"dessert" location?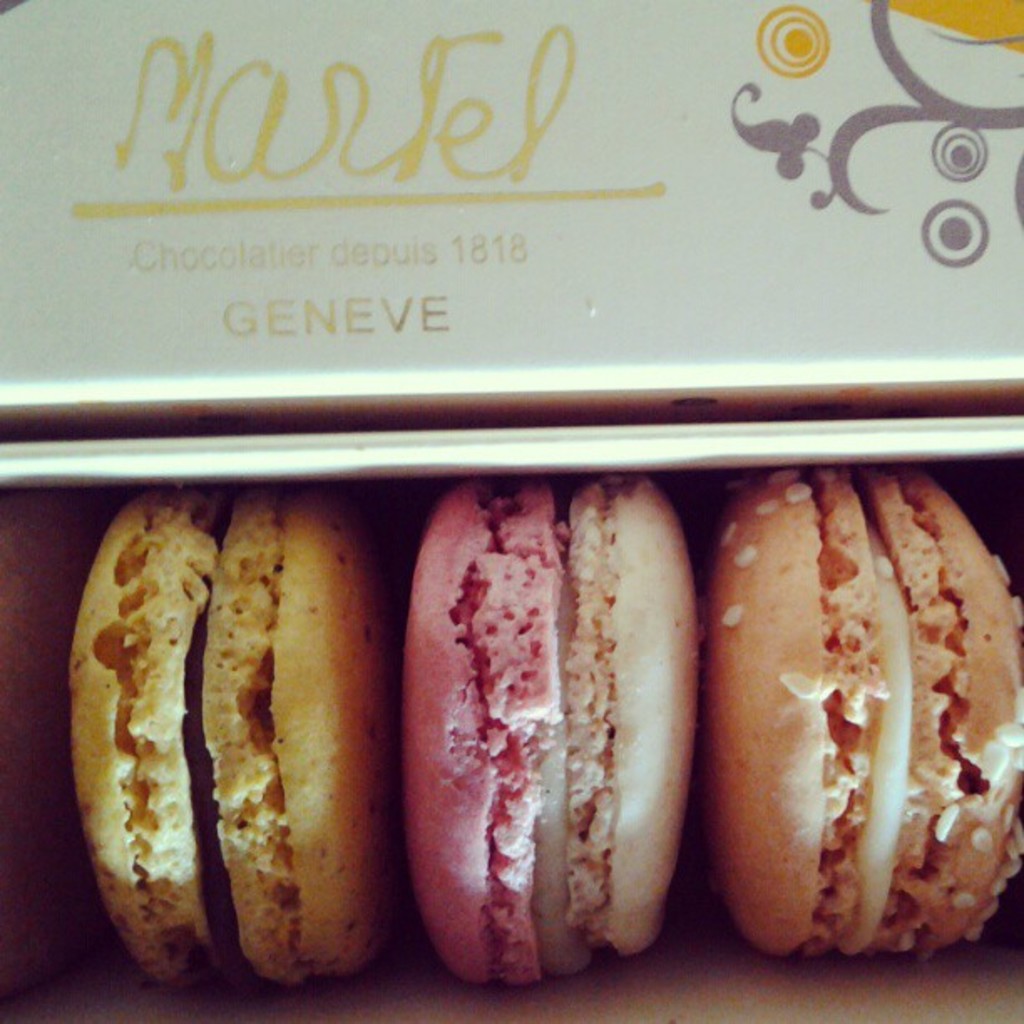
{"x1": 376, "y1": 492, "x2": 731, "y2": 1023}
